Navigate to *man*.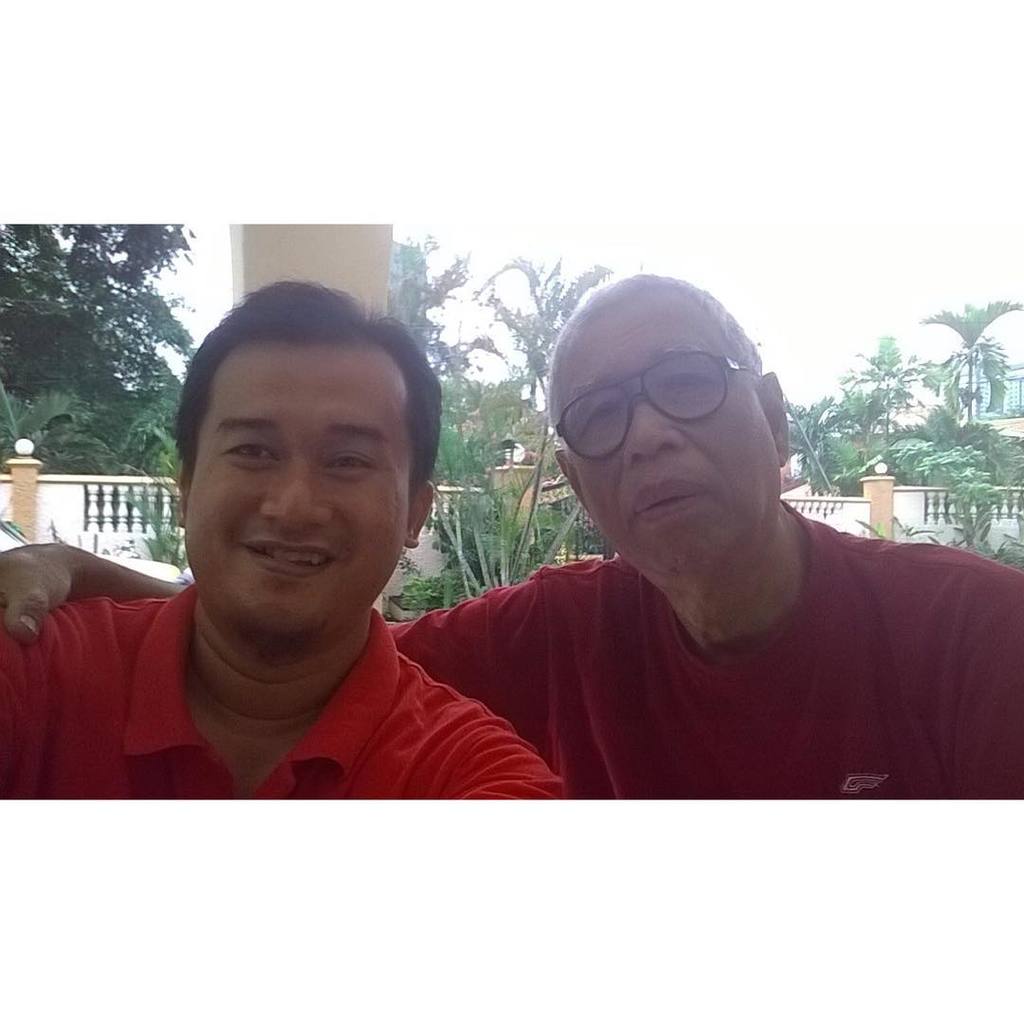
Navigation target: {"x1": 0, "y1": 273, "x2": 1023, "y2": 815}.
